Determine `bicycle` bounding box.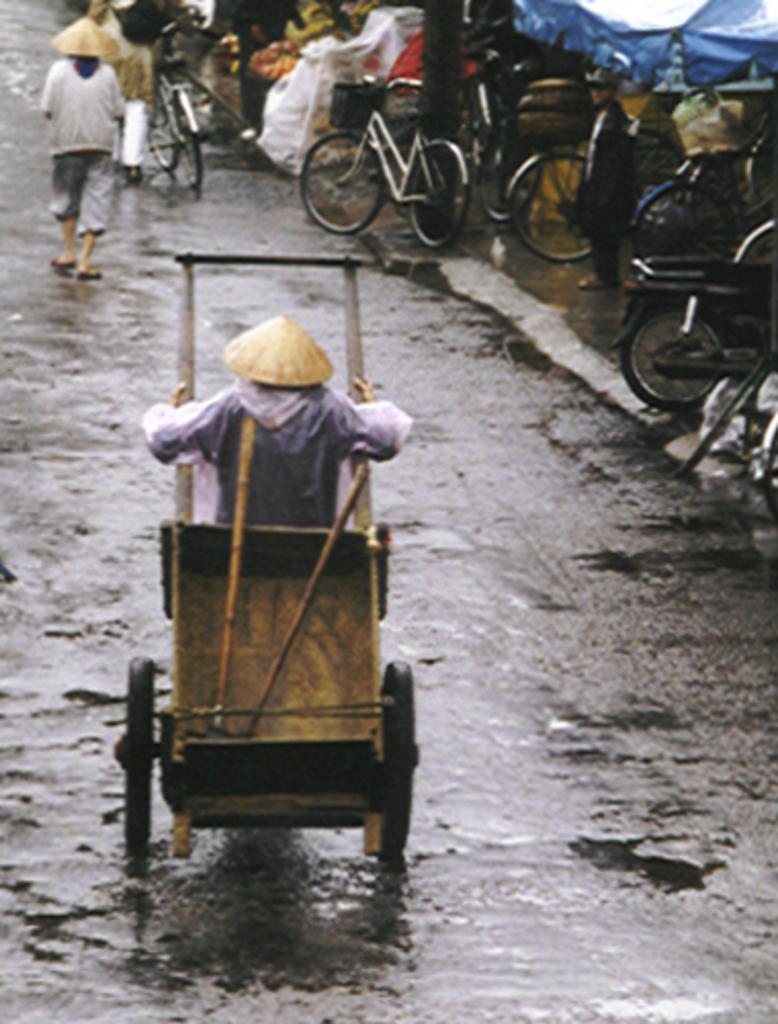
Determined: 626/106/776/285.
